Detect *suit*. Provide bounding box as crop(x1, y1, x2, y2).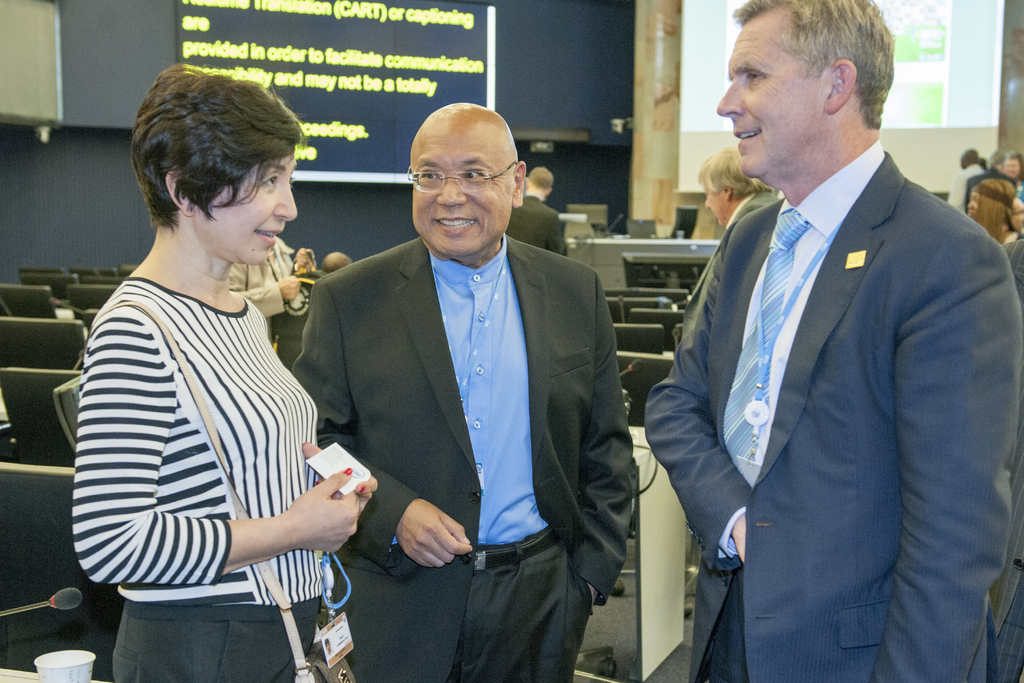
crop(684, 188, 776, 336).
